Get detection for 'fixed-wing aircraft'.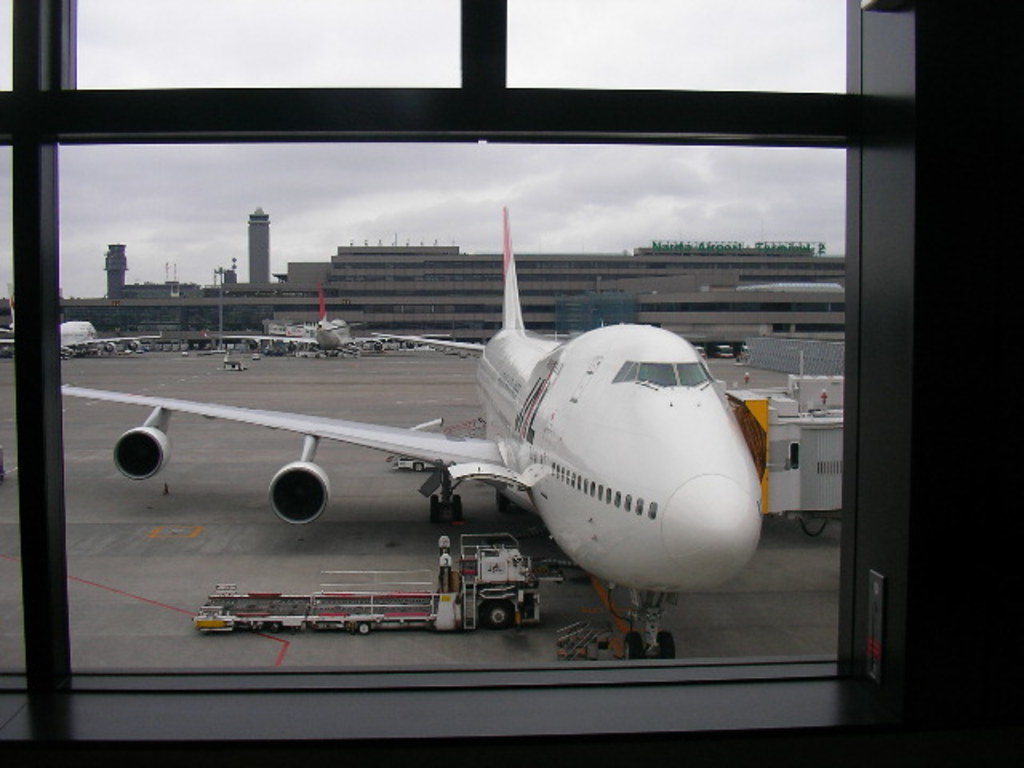
Detection: left=54, top=192, right=846, bottom=666.
